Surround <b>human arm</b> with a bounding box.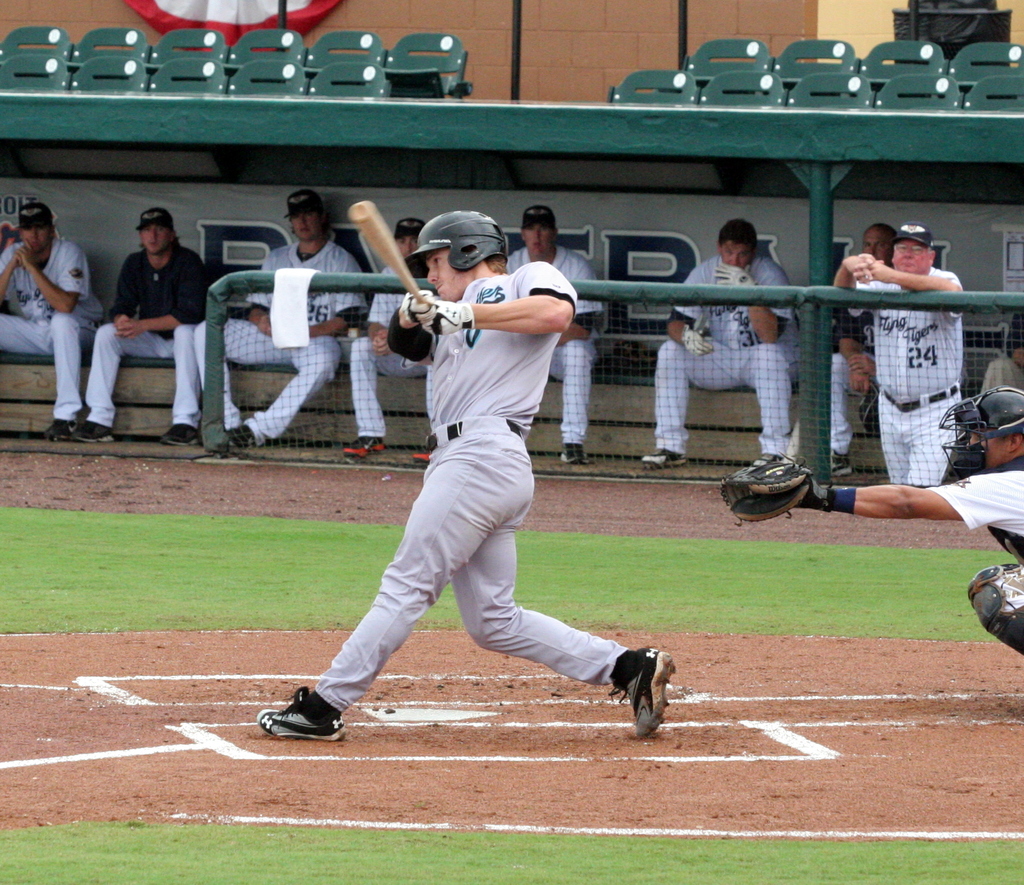
crop(307, 248, 372, 339).
